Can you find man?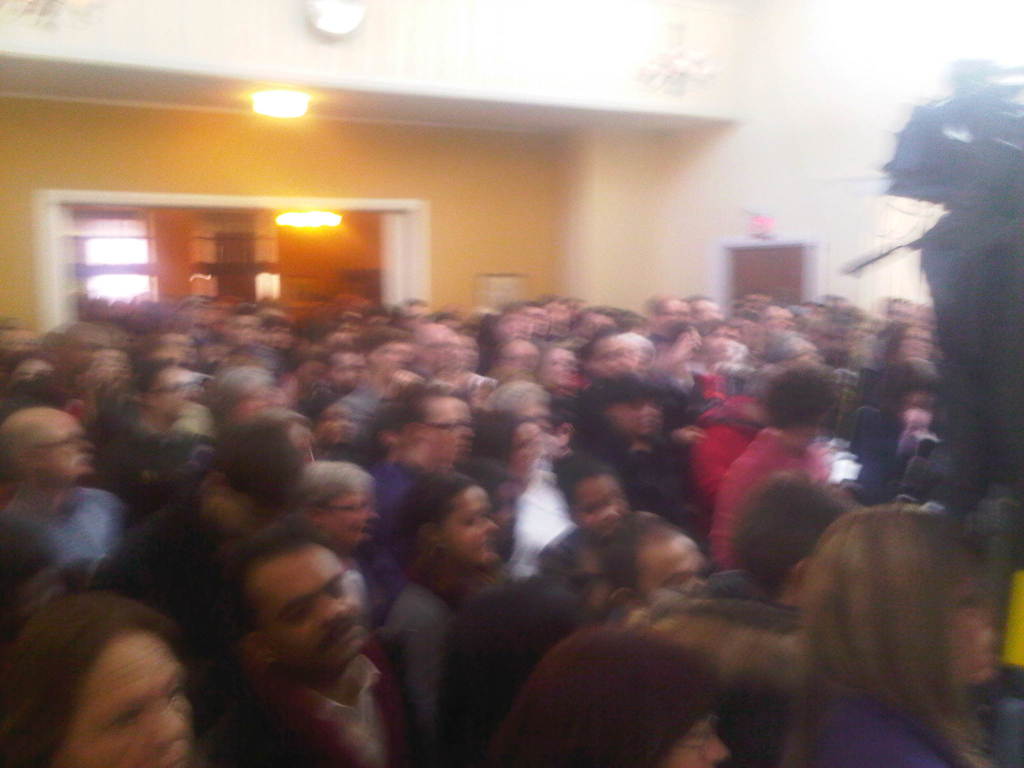
Yes, bounding box: <bbox>297, 342, 370, 426</bbox>.
